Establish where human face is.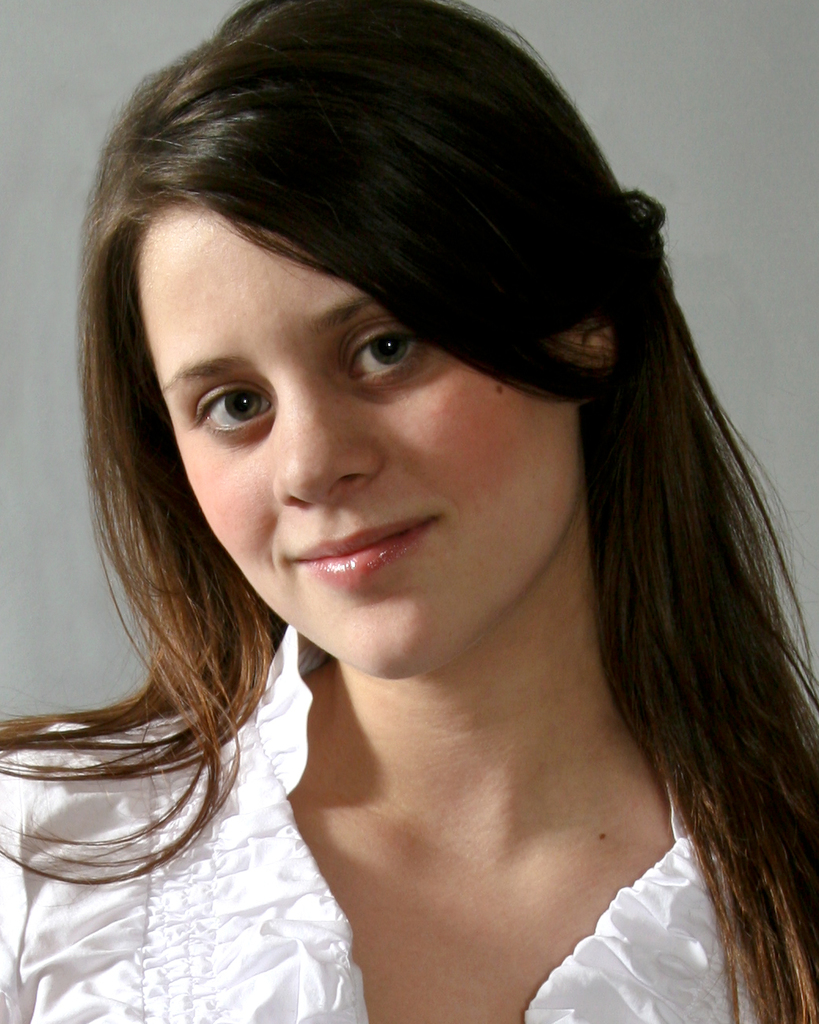
Established at 138:202:577:675.
